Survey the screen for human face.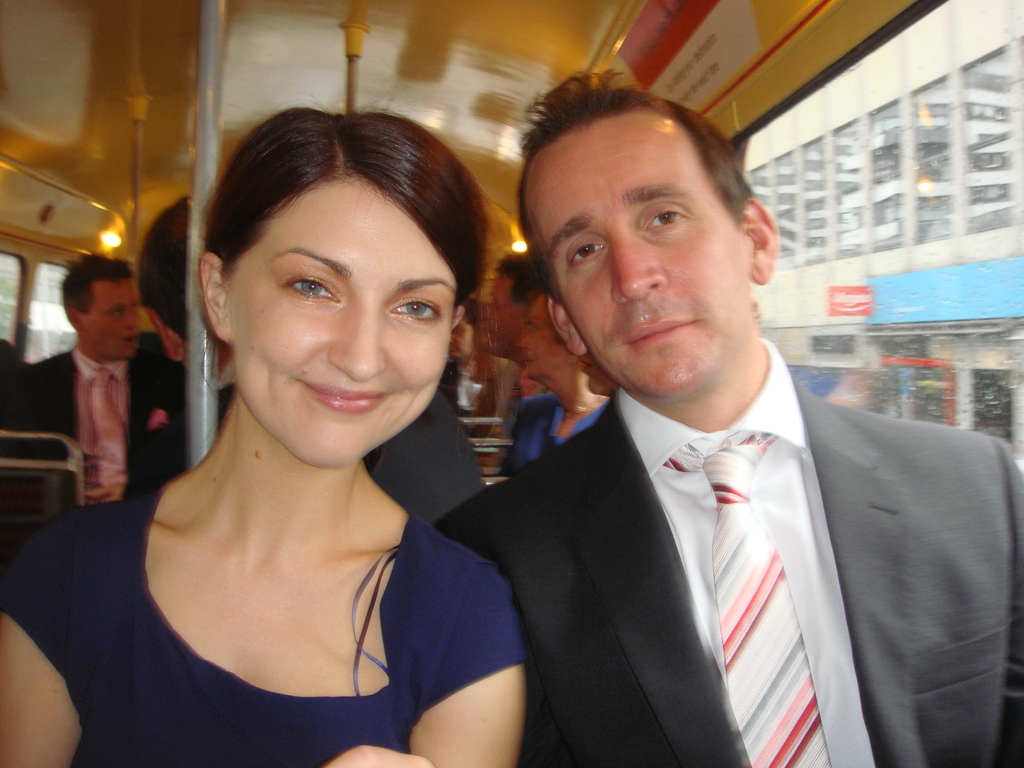
Survey found: rect(225, 178, 457, 468).
